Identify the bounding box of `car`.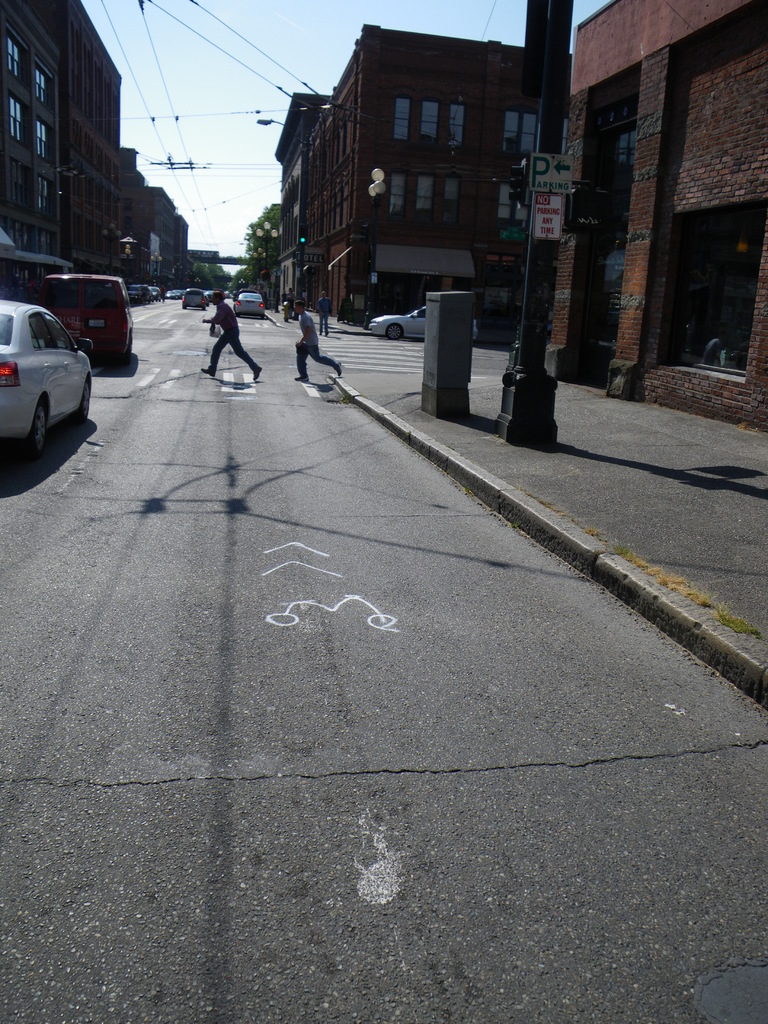
{"left": 180, "top": 285, "right": 205, "bottom": 307}.
